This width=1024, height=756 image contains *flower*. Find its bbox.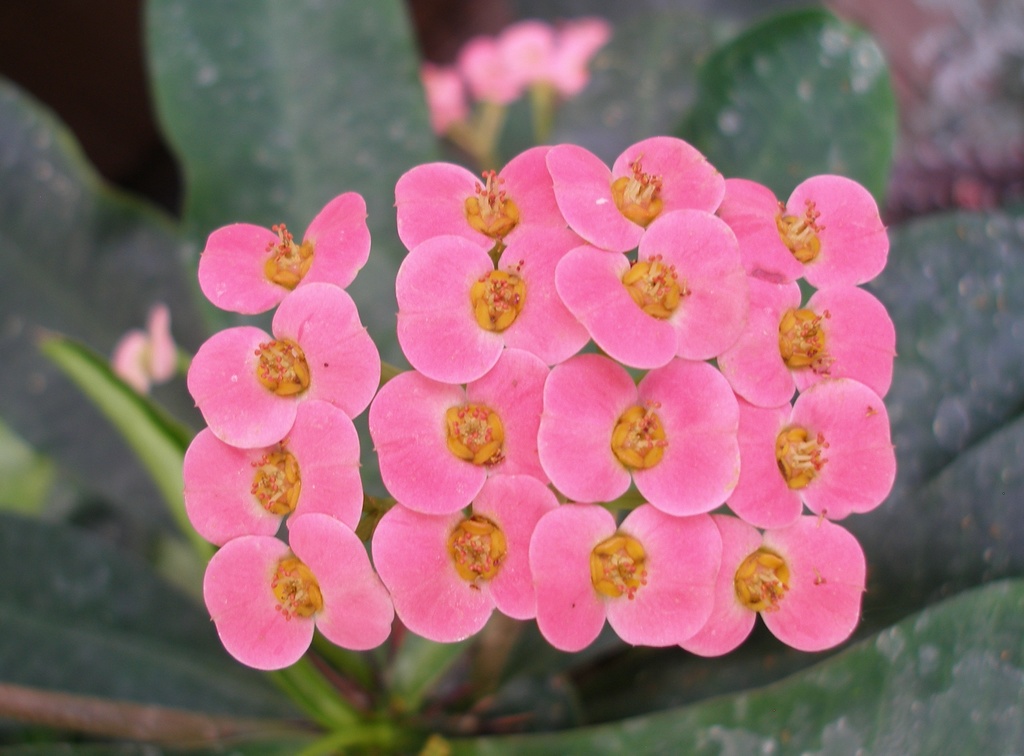
<bbox>753, 383, 892, 529</bbox>.
